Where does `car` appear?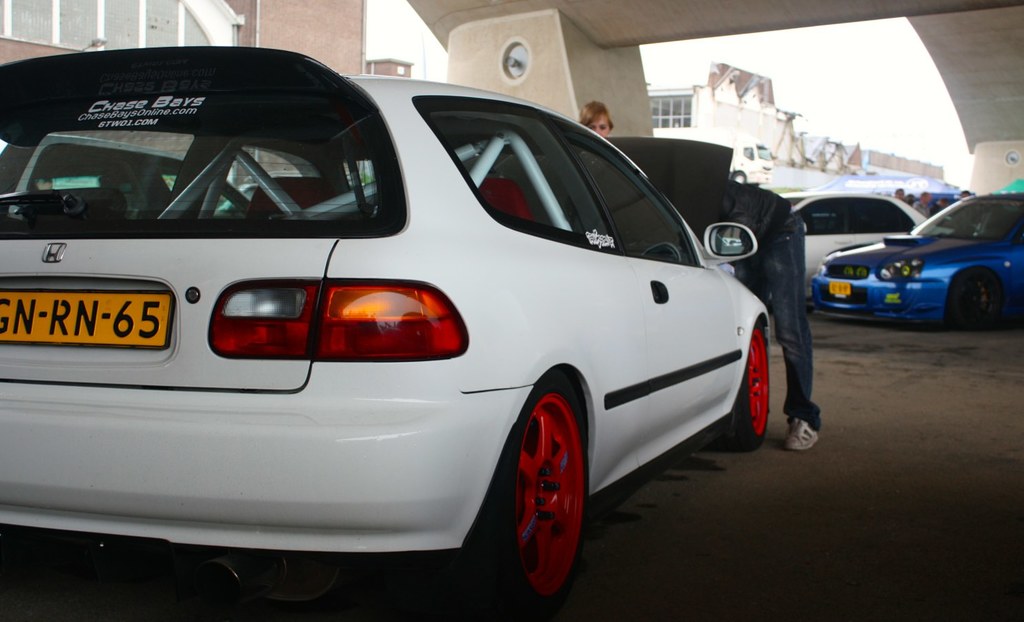
Appears at (left=785, top=185, right=934, bottom=280).
